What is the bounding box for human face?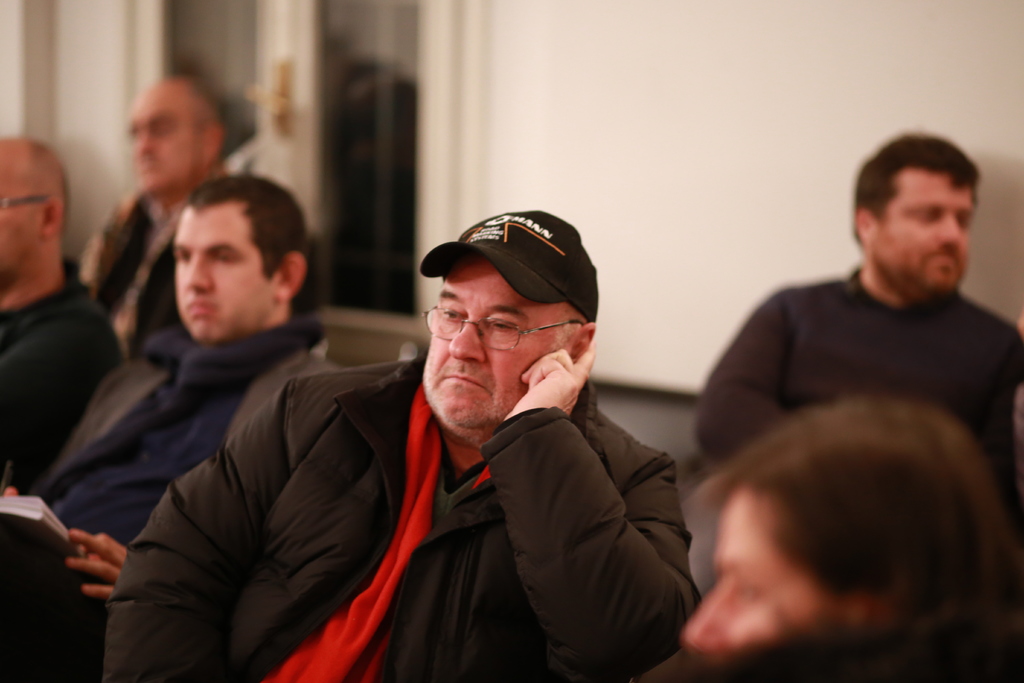
0, 156, 36, 282.
